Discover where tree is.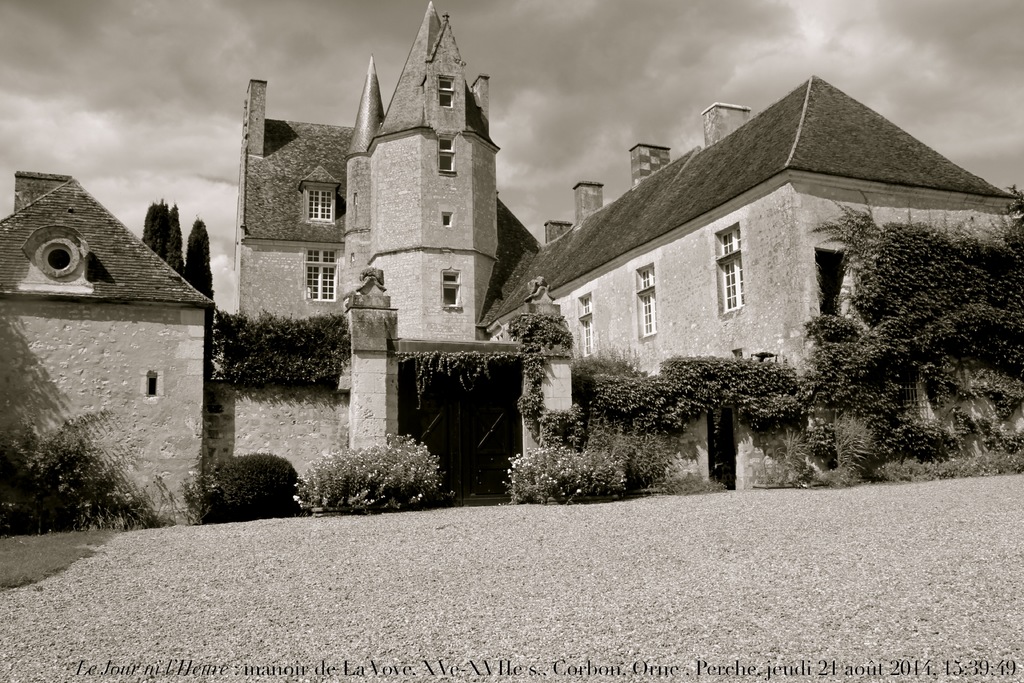
Discovered at pyautogui.locateOnScreen(168, 207, 180, 277).
